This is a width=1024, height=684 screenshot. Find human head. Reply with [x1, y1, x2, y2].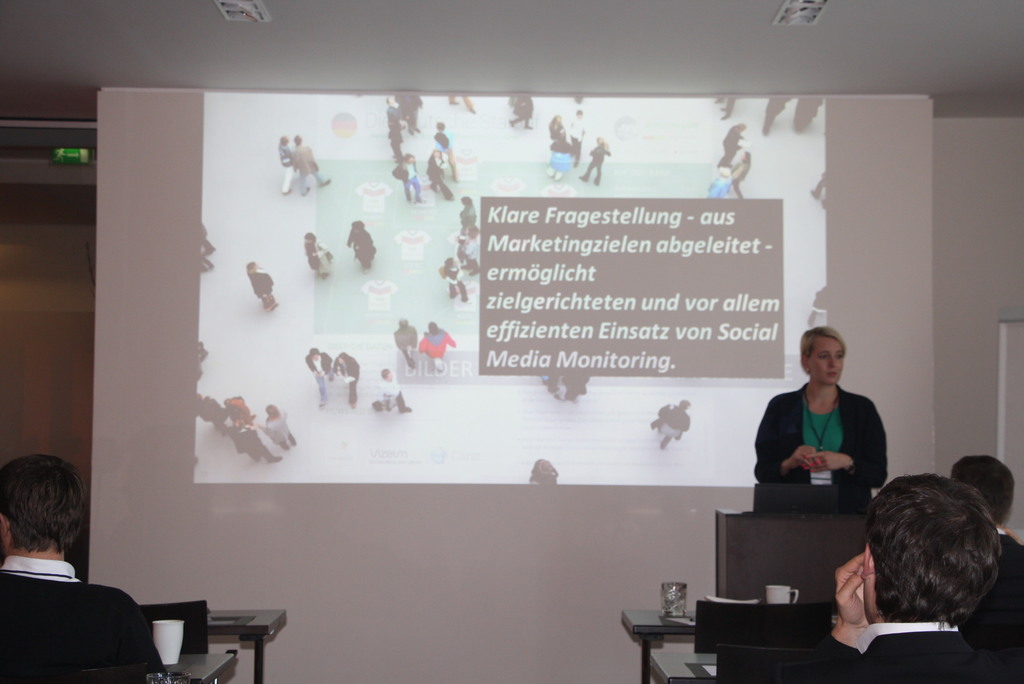
[803, 325, 846, 389].
